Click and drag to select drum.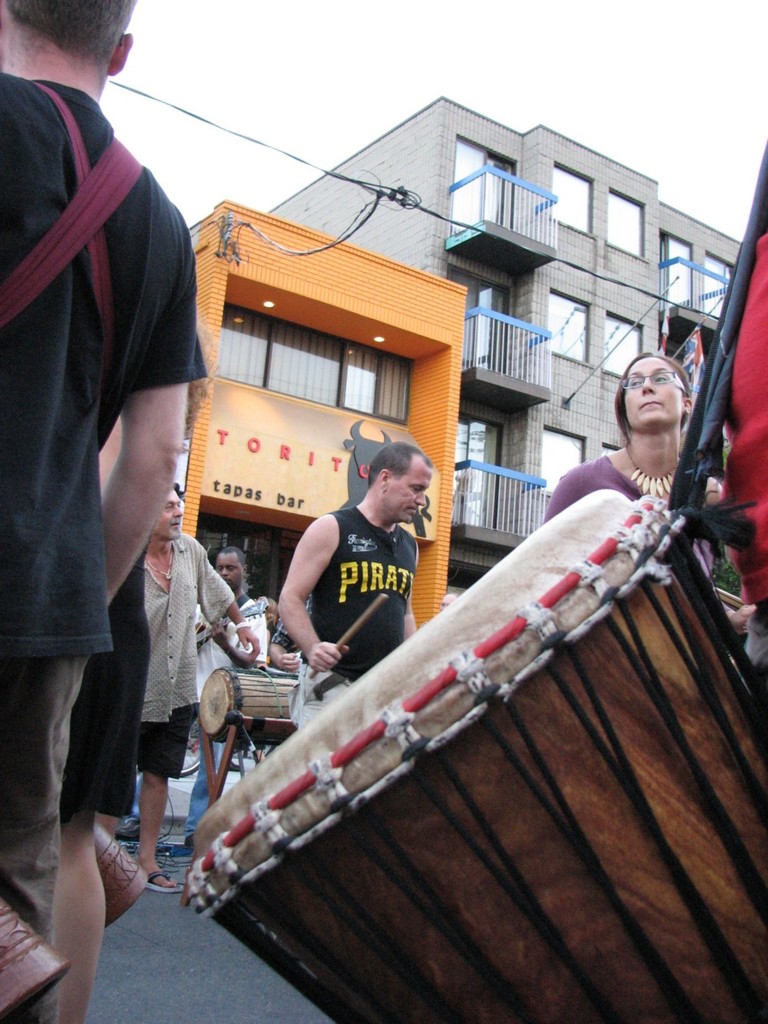
Selection: Rect(201, 666, 297, 744).
